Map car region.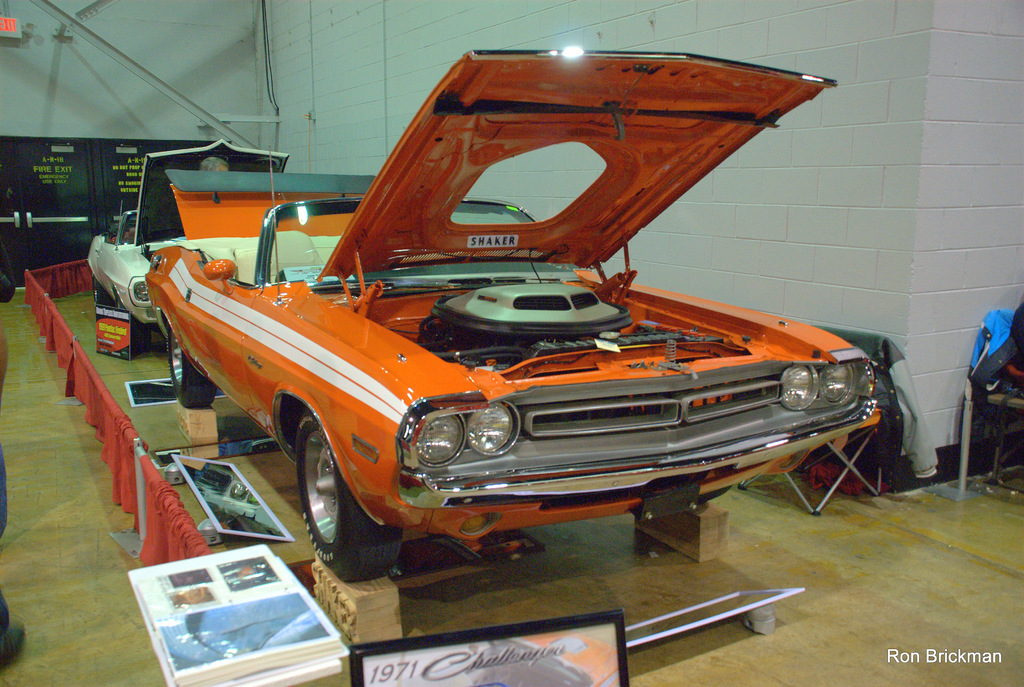
Mapped to [81,137,289,346].
